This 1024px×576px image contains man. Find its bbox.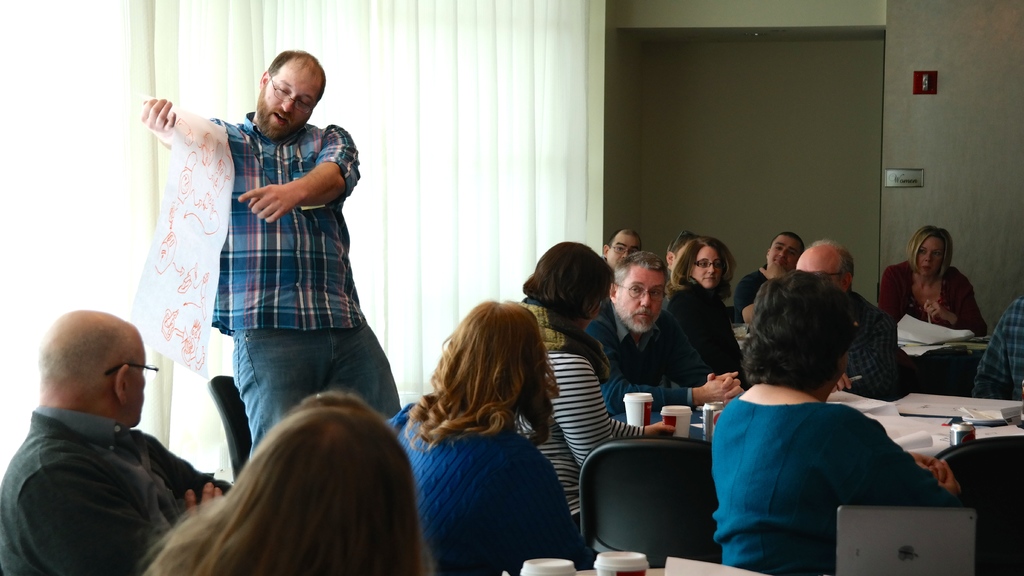
<box>138,47,402,460</box>.
